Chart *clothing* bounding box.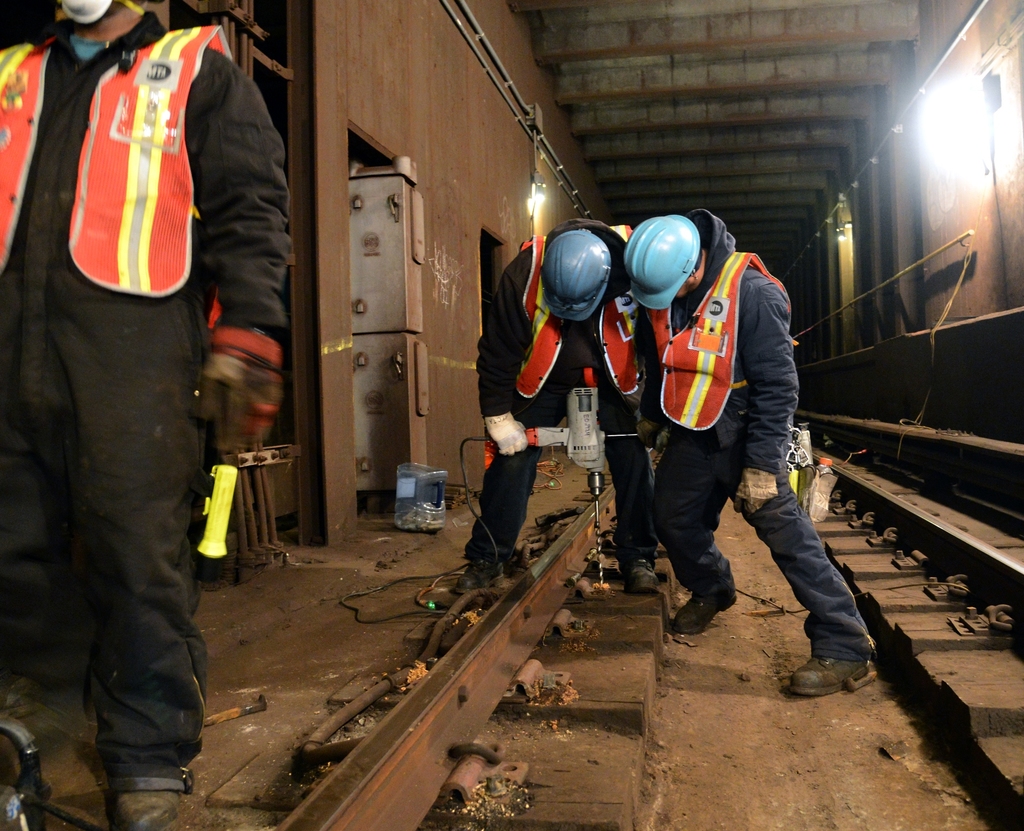
Charted: bbox(648, 233, 925, 647).
